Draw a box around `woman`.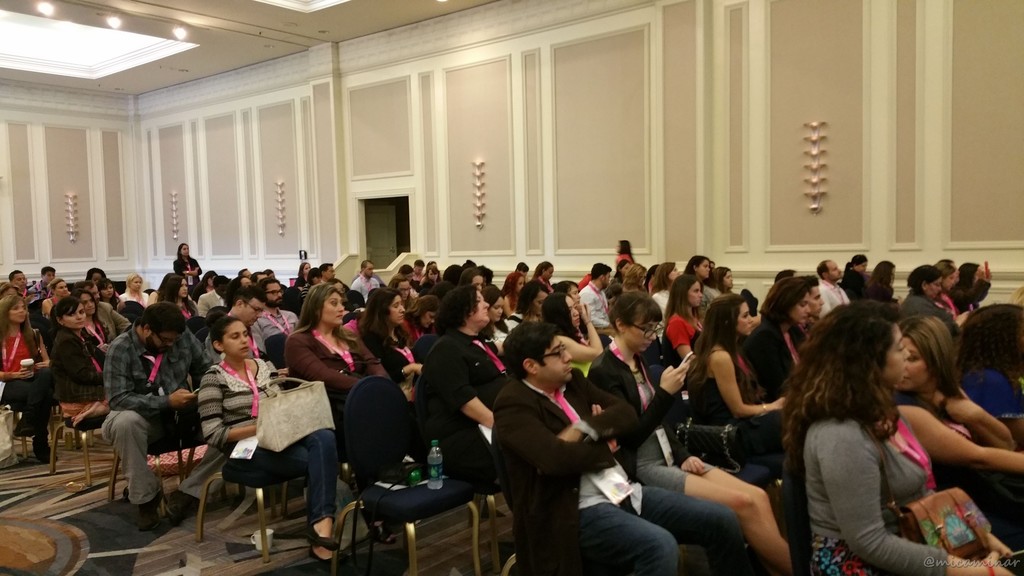
x1=895, y1=261, x2=968, y2=337.
